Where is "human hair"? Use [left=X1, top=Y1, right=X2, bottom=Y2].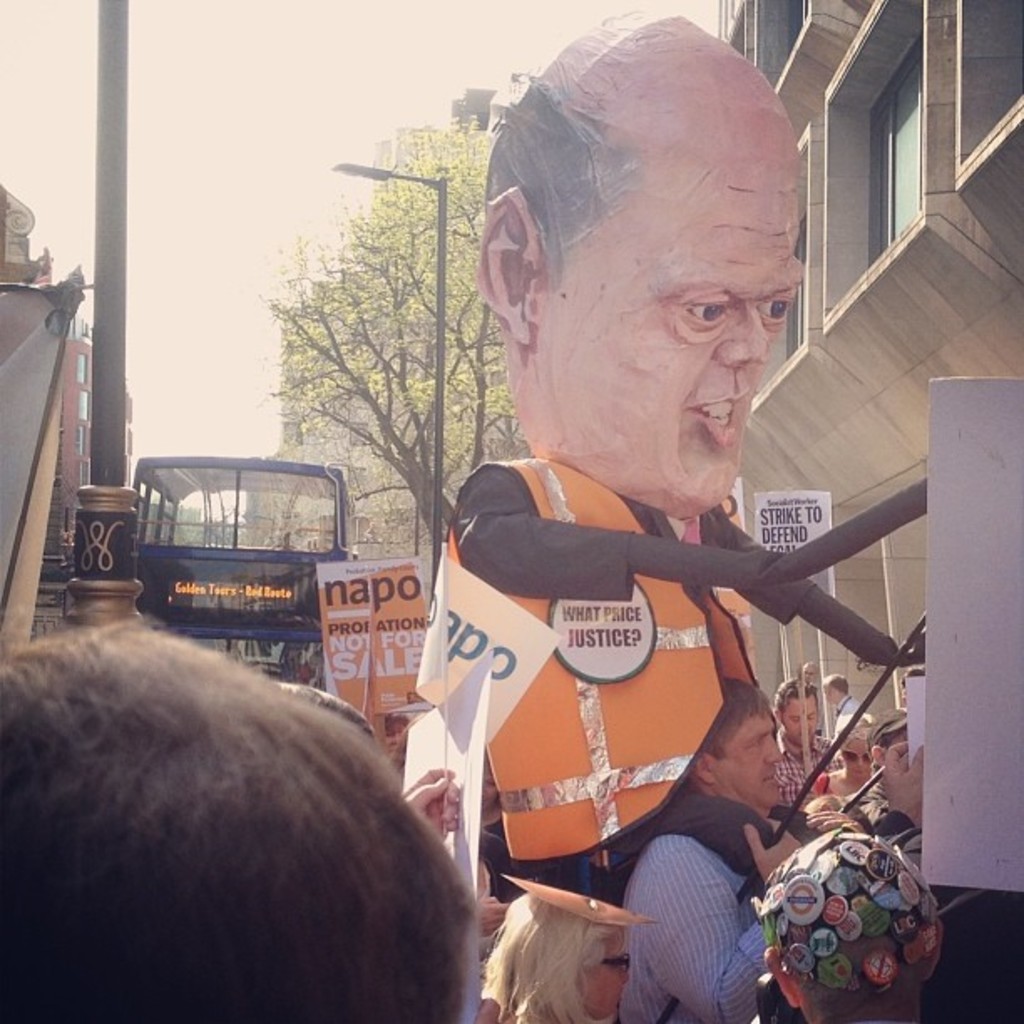
[left=0, top=597, right=504, bottom=1023].
